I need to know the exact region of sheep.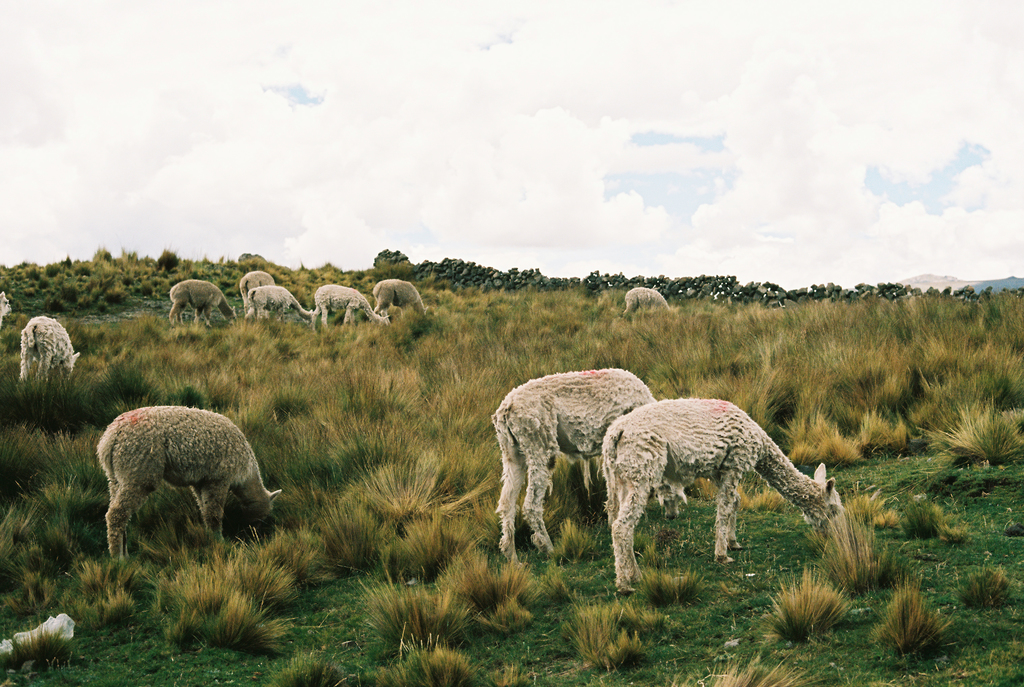
Region: pyautogui.locateOnScreen(0, 290, 10, 317).
